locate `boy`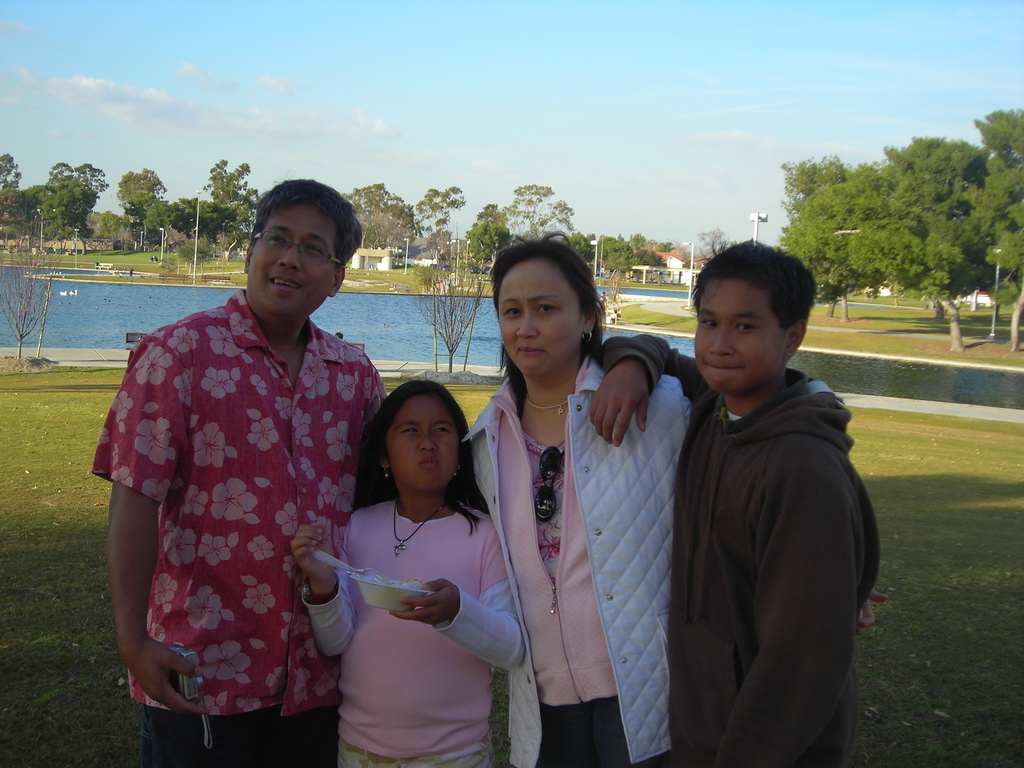
627, 225, 879, 746
